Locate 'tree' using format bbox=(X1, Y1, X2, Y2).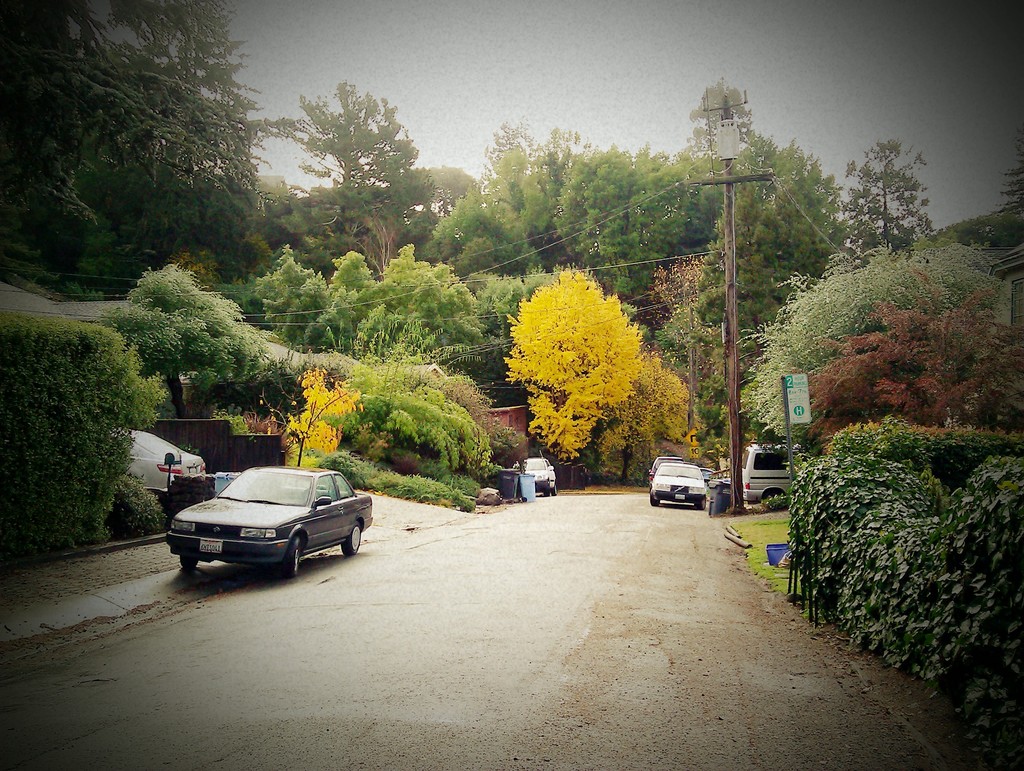
bbox=(102, 264, 277, 425).
